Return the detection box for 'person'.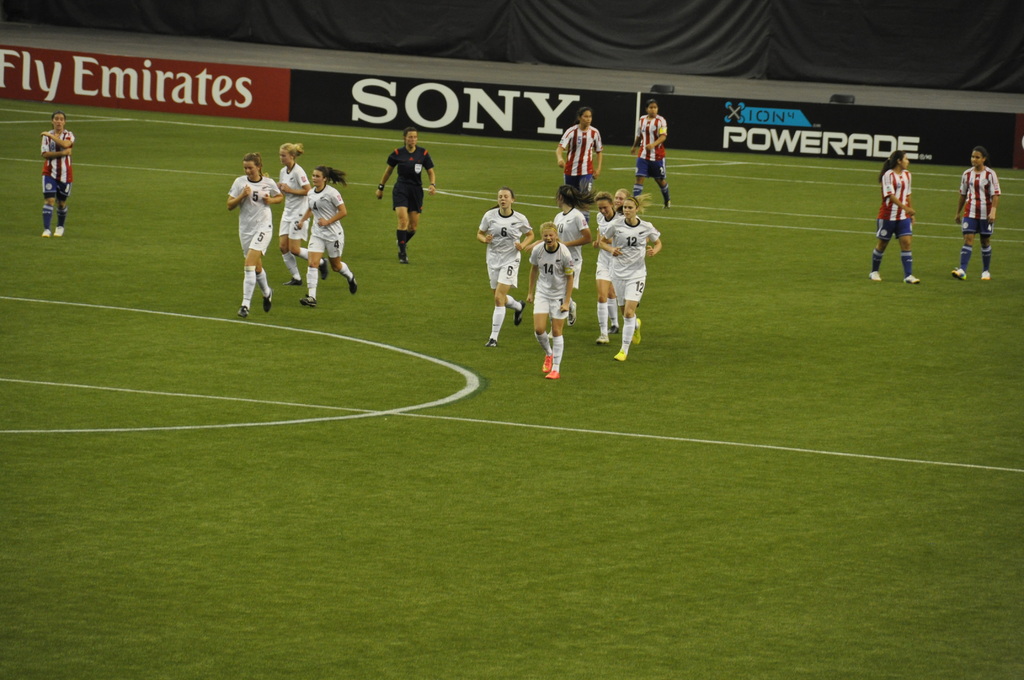
Rect(627, 102, 675, 213).
